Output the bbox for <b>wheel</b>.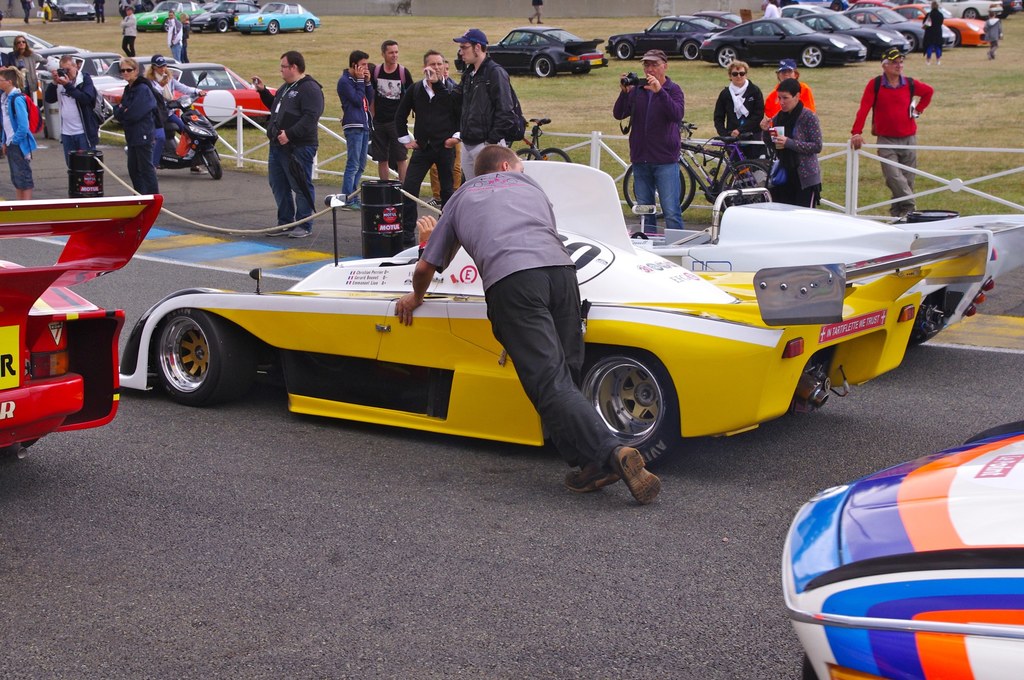
detection(950, 27, 961, 44).
